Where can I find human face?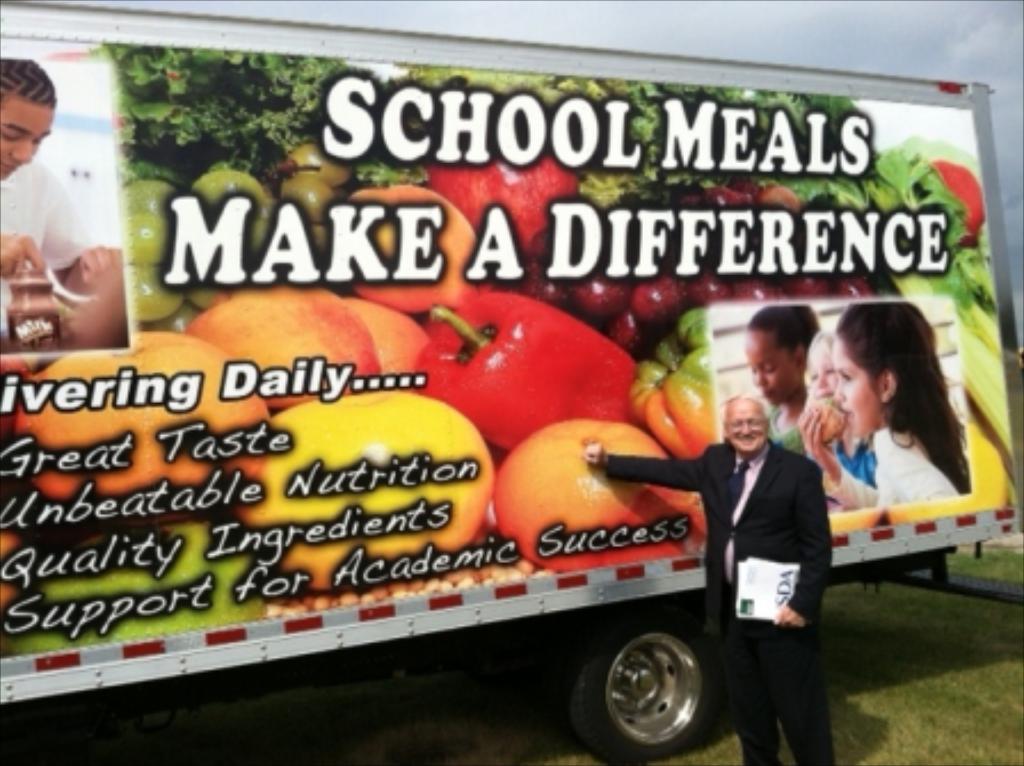
You can find it at crop(827, 332, 887, 439).
